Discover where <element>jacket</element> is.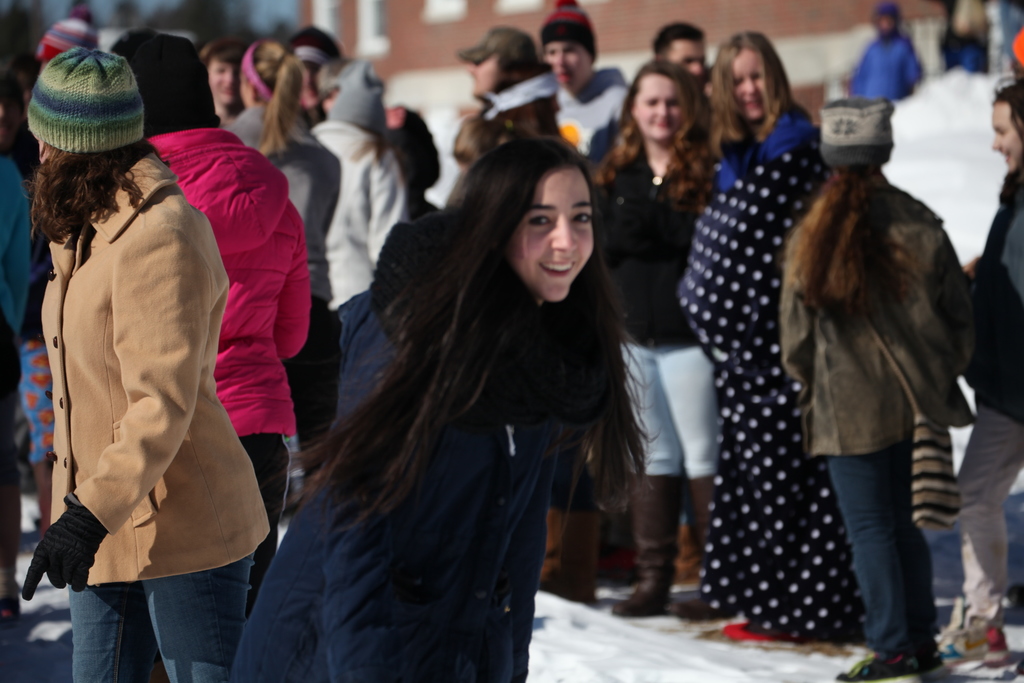
Discovered at x1=783 y1=173 x2=973 y2=458.
